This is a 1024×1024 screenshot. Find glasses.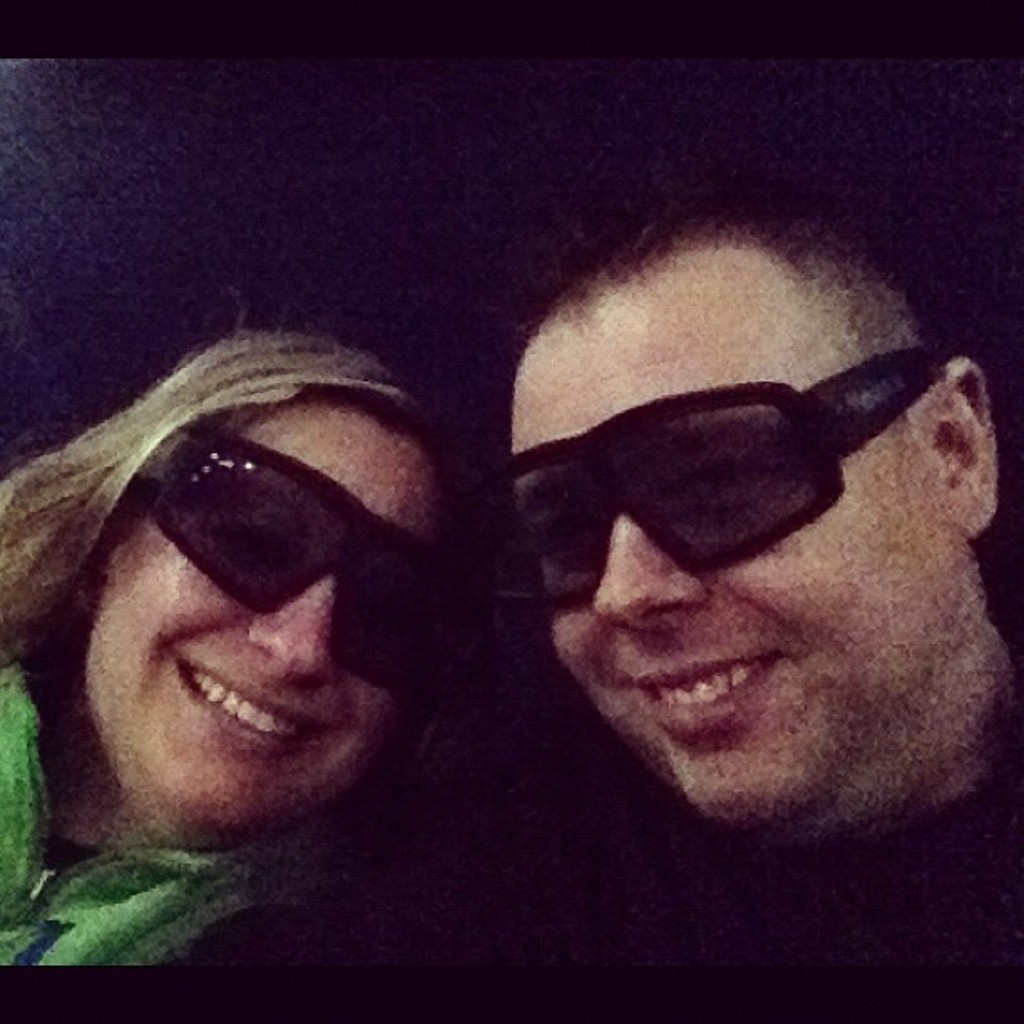
Bounding box: locate(502, 405, 982, 594).
